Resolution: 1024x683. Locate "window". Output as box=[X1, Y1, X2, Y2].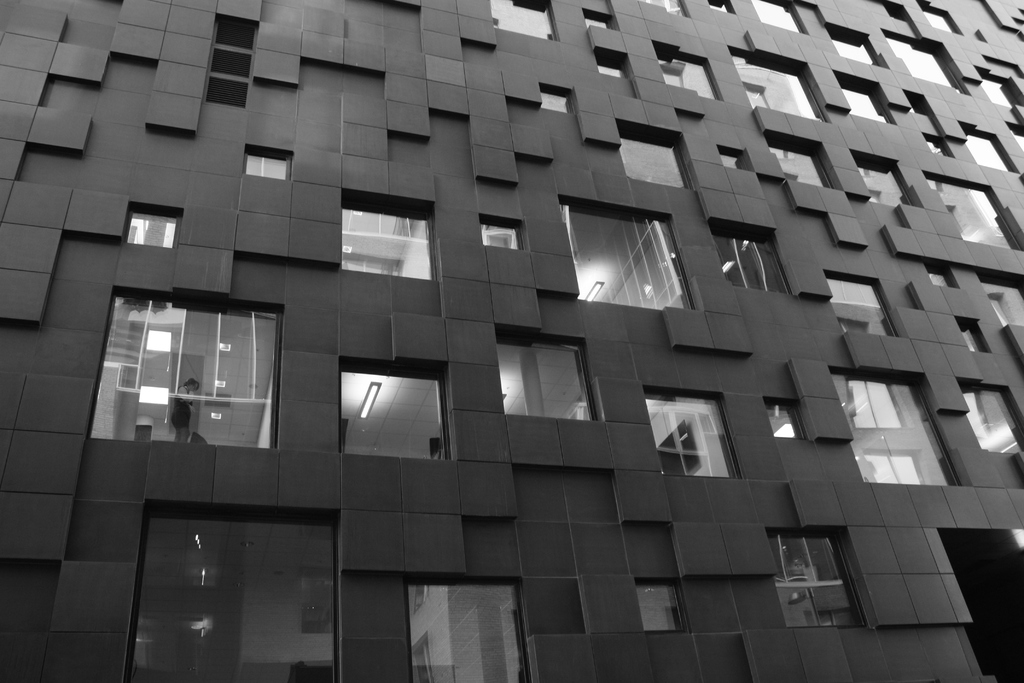
box=[489, 328, 608, 428].
